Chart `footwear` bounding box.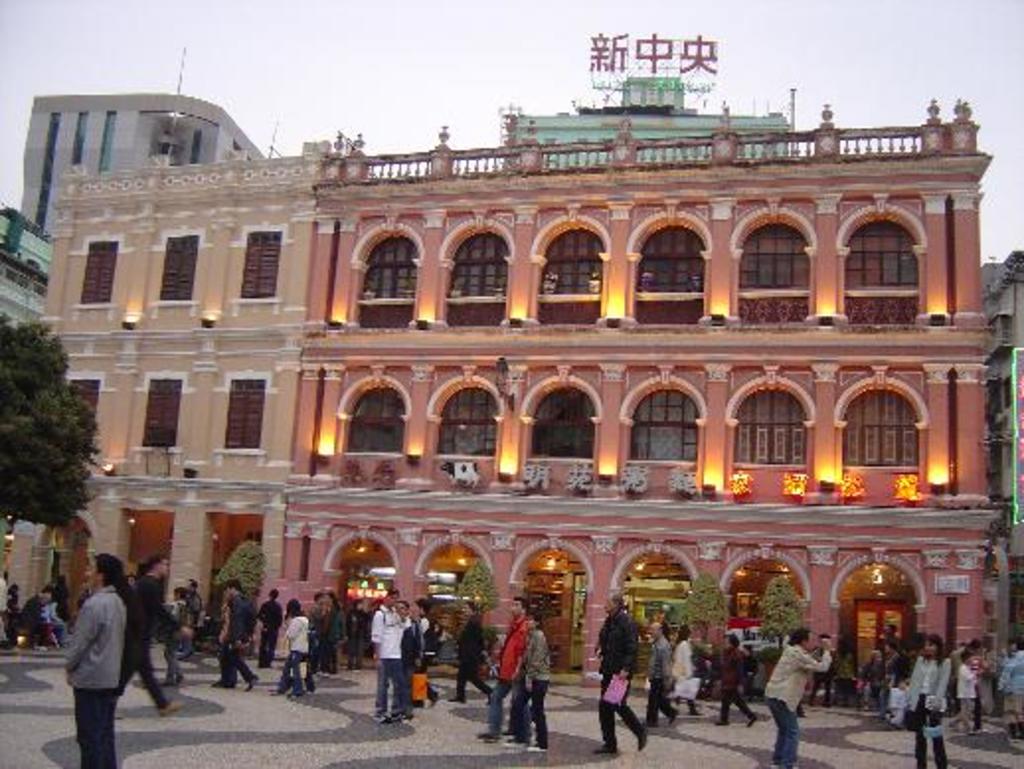
Charted: 504:741:522:747.
